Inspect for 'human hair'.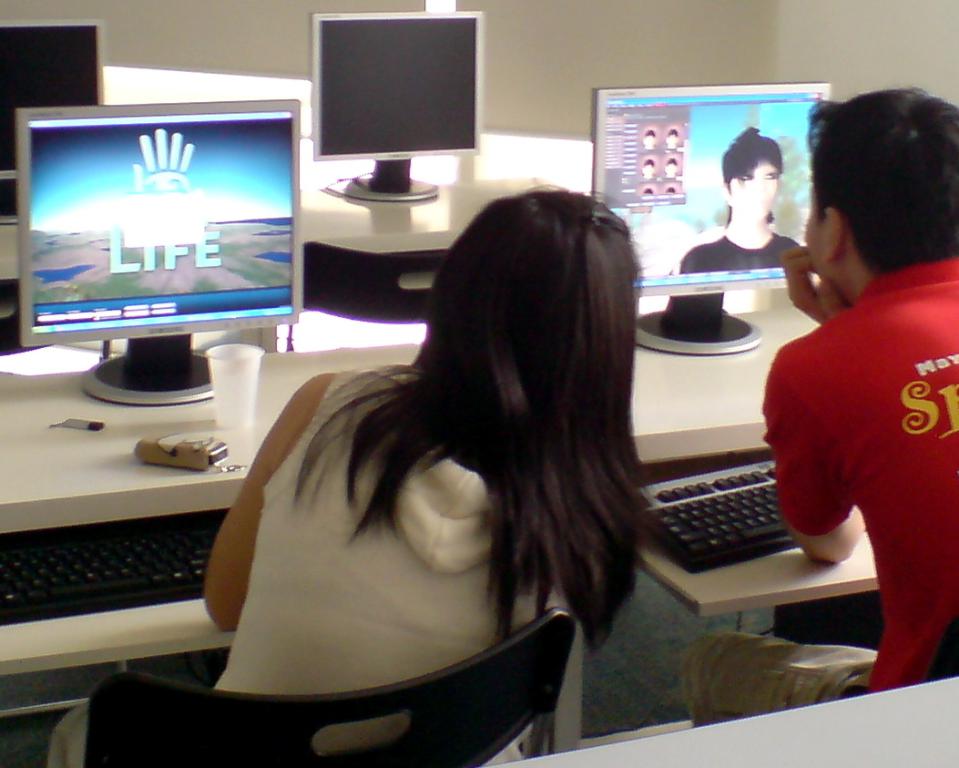
Inspection: crop(806, 87, 958, 275).
